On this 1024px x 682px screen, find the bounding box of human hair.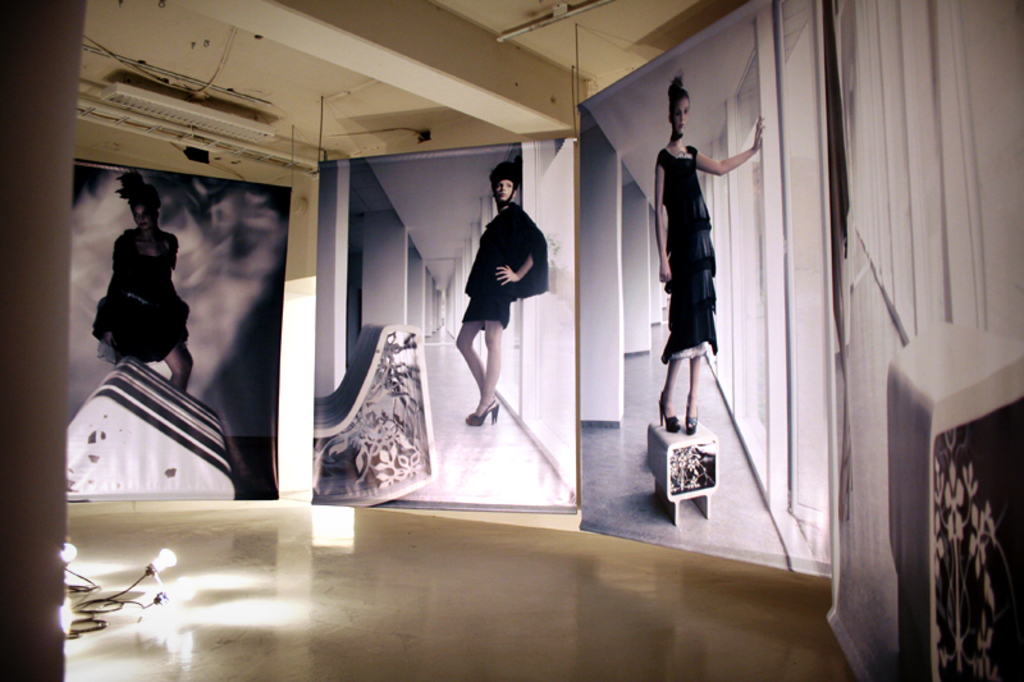
Bounding box: rect(666, 73, 696, 118).
